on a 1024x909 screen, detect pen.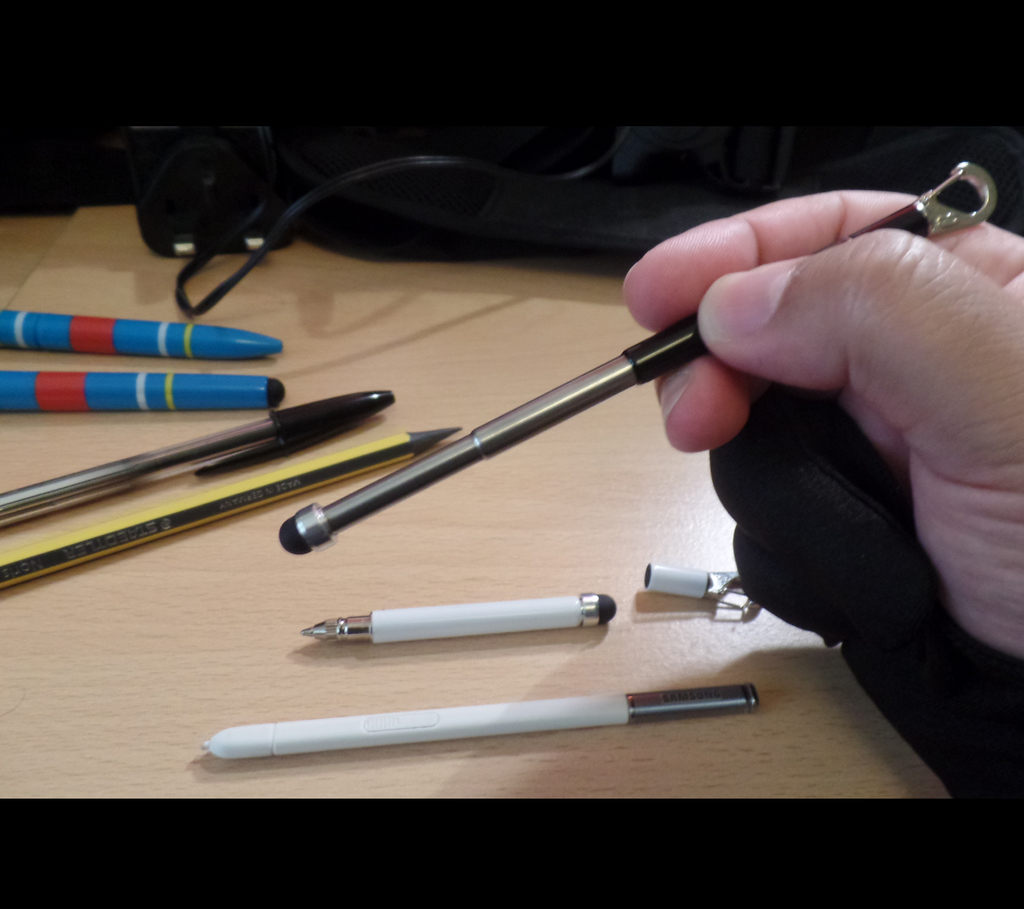
[284,599,619,641].
